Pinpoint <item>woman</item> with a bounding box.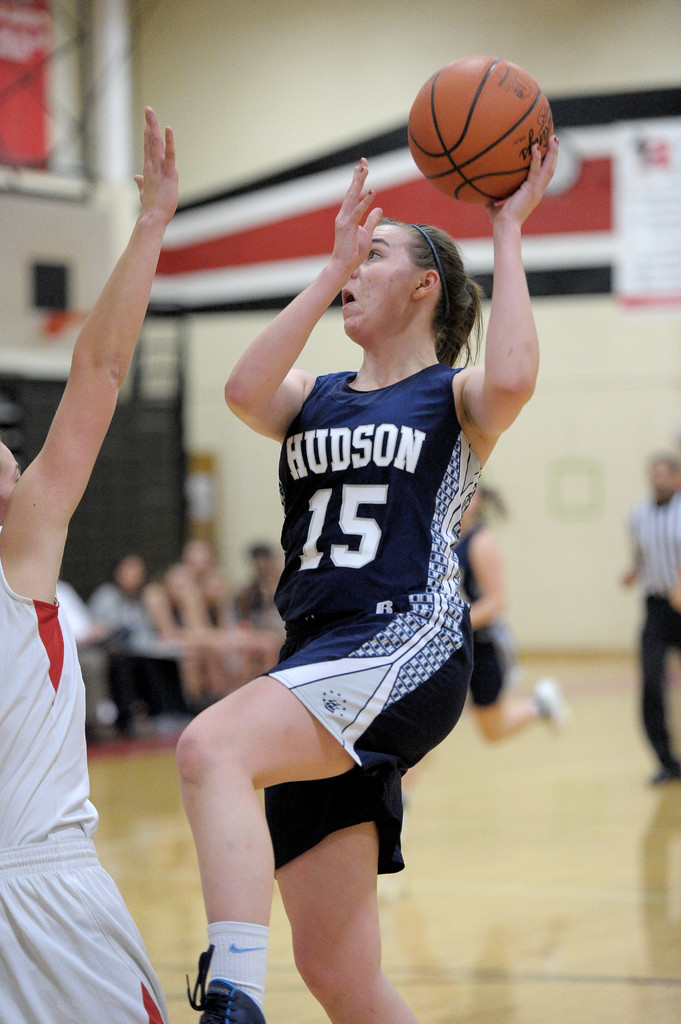
448, 476, 569, 746.
